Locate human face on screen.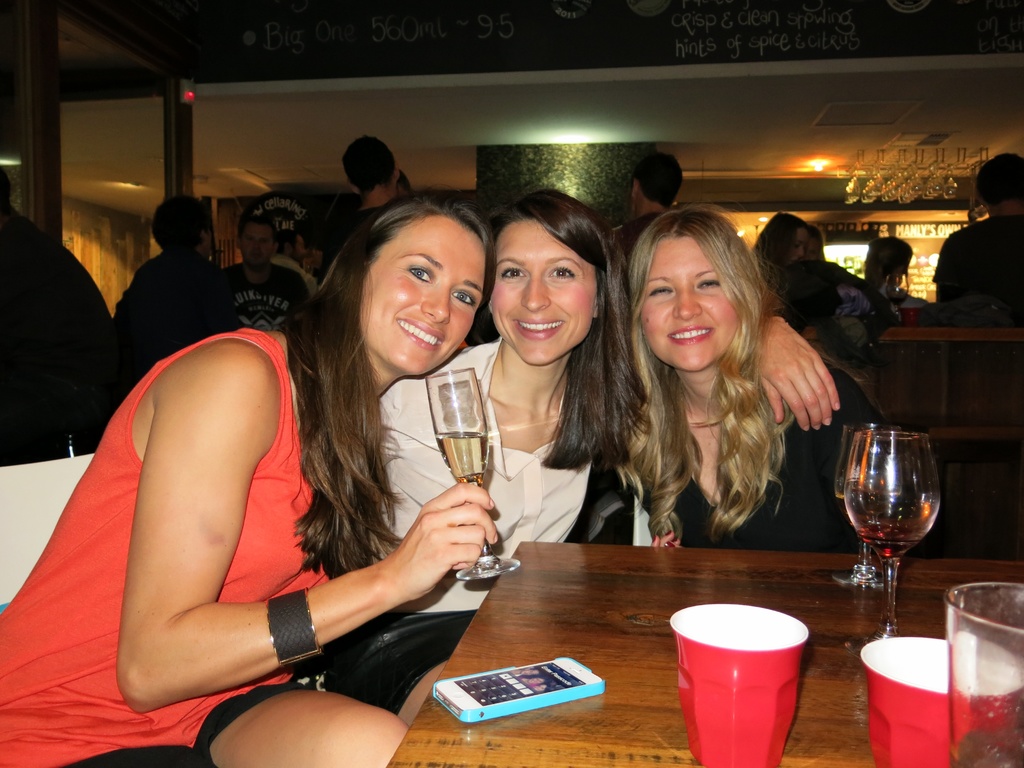
On screen at [x1=345, y1=198, x2=493, y2=373].
